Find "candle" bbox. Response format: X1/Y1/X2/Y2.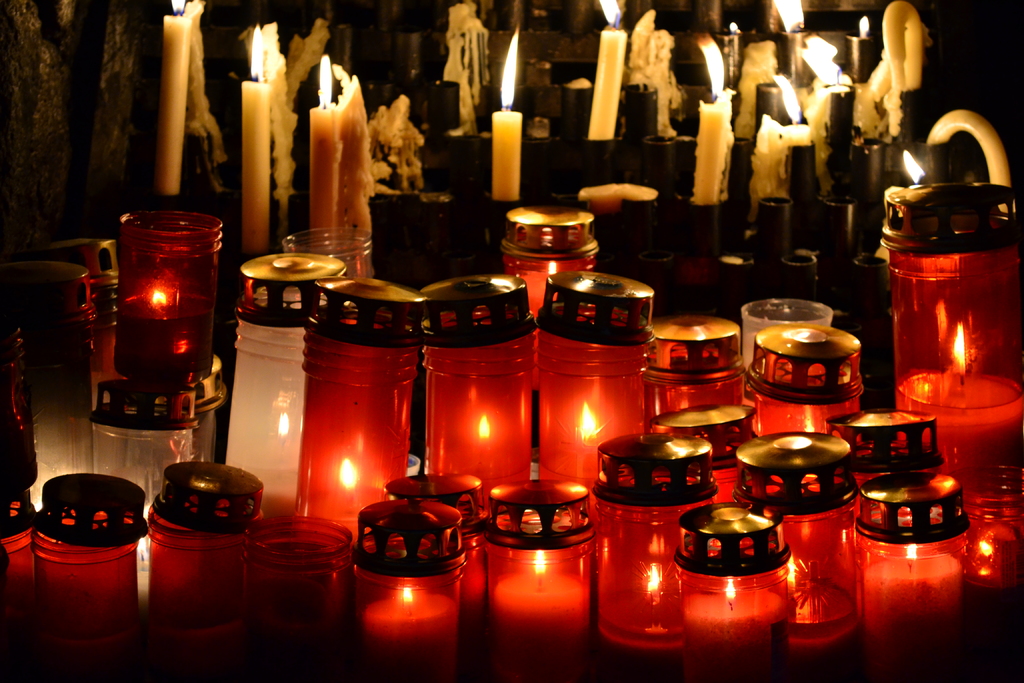
534/389/642/506.
